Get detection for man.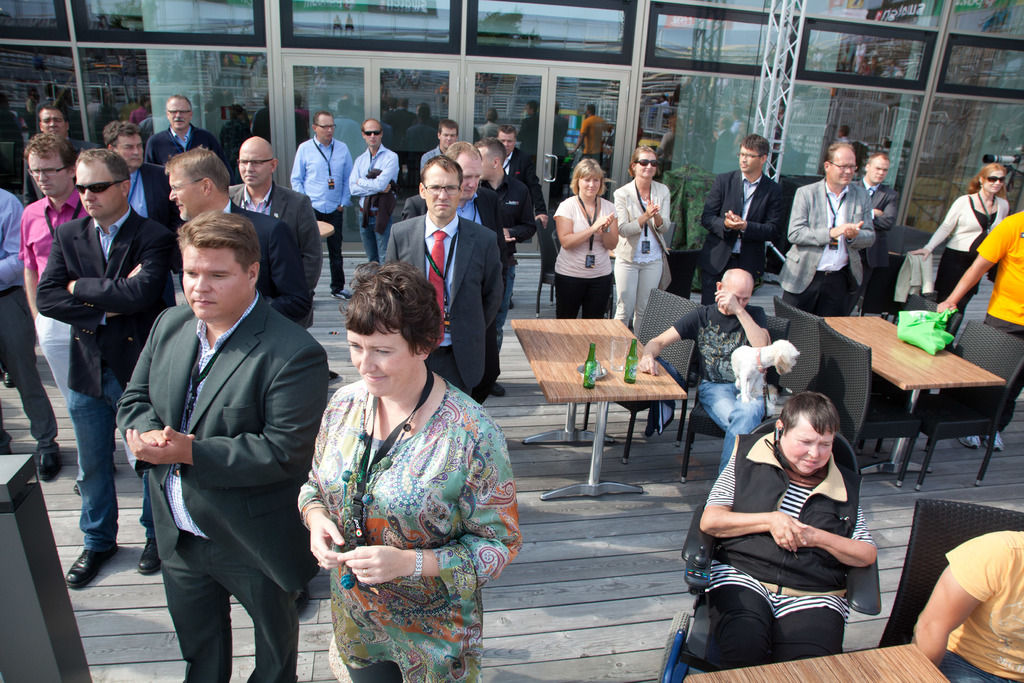
Detection: locate(698, 131, 781, 299).
